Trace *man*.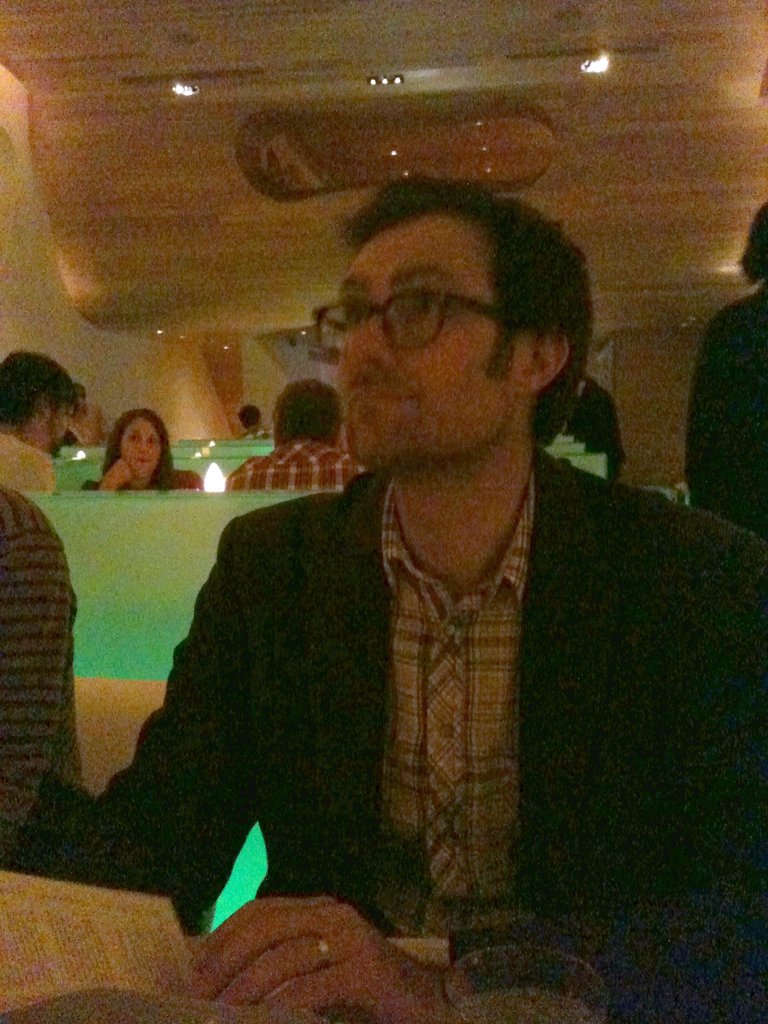
Traced to region(219, 375, 376, 502).
